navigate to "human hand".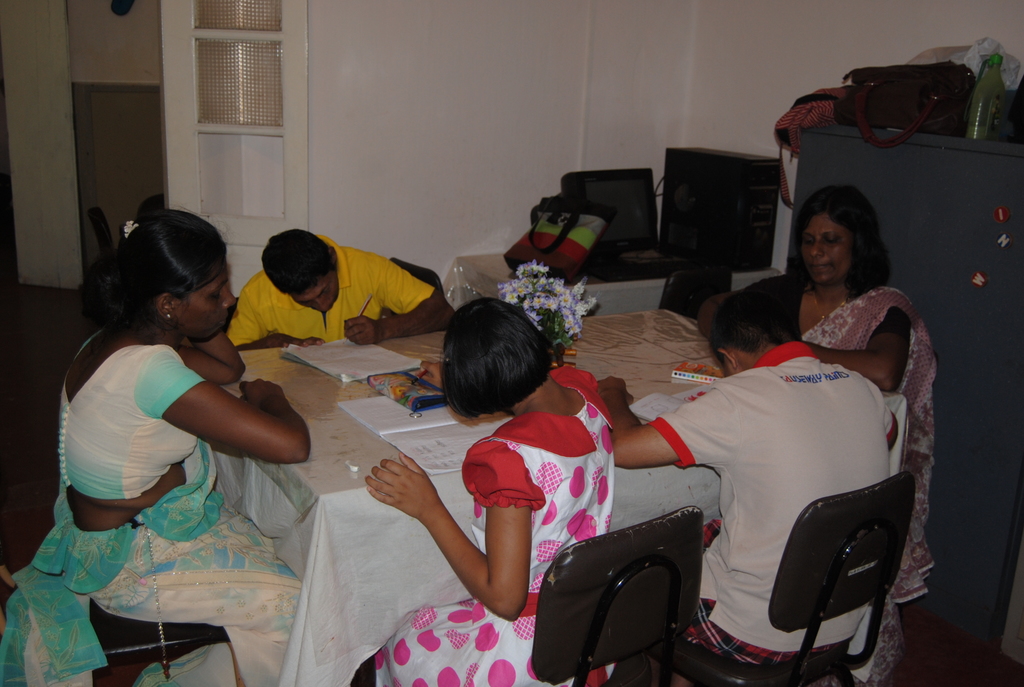
Navigation target: bbox(238, 380, 287, 411).
